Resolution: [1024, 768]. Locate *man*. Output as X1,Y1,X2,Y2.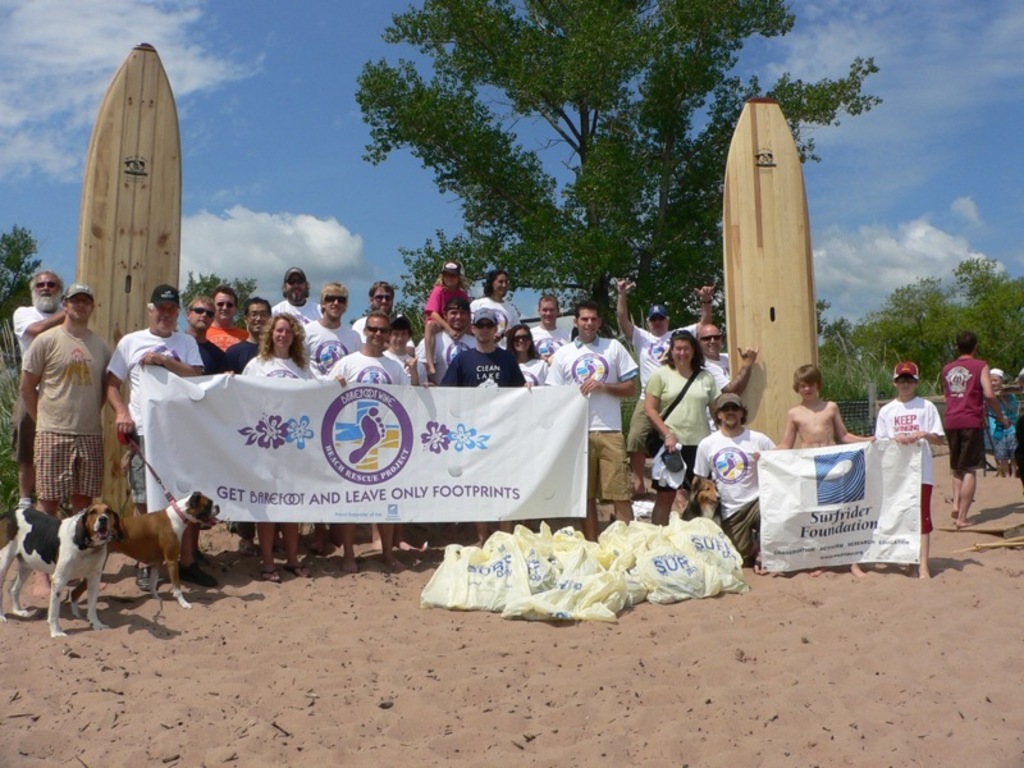
415,298,475,380.
